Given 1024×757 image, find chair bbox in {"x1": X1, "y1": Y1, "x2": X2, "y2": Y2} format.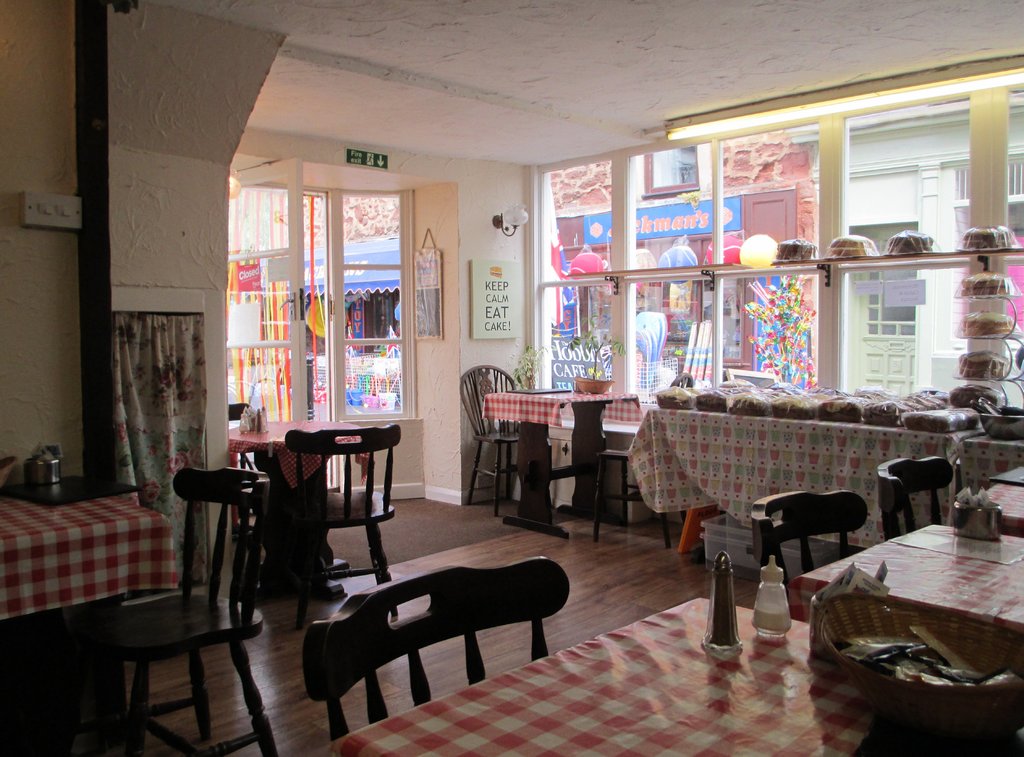
{"x1": 873, "y1": 453, "x2": 957, "y2": 544}.
